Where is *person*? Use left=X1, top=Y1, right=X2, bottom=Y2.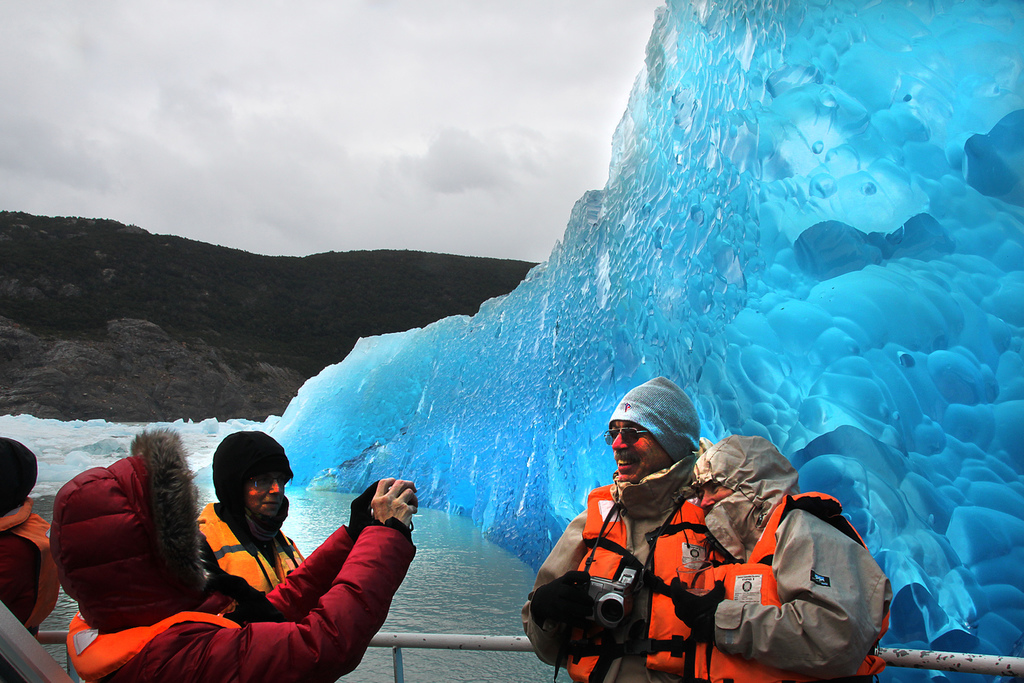
left=194, top=423, right=314, bottom=593.
